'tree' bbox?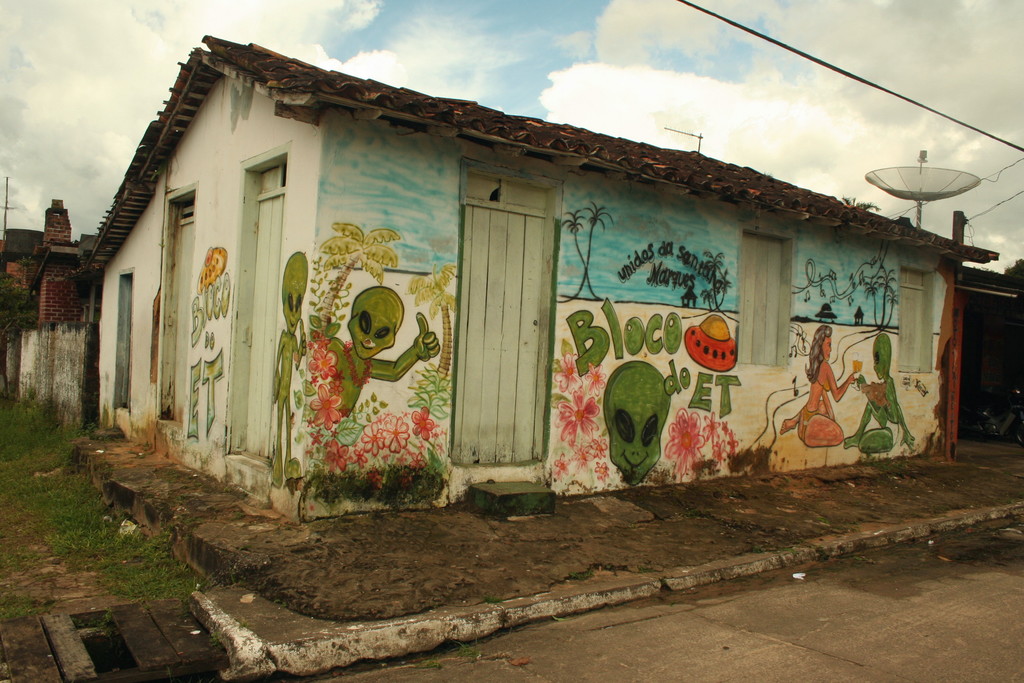
307:218:401:329
